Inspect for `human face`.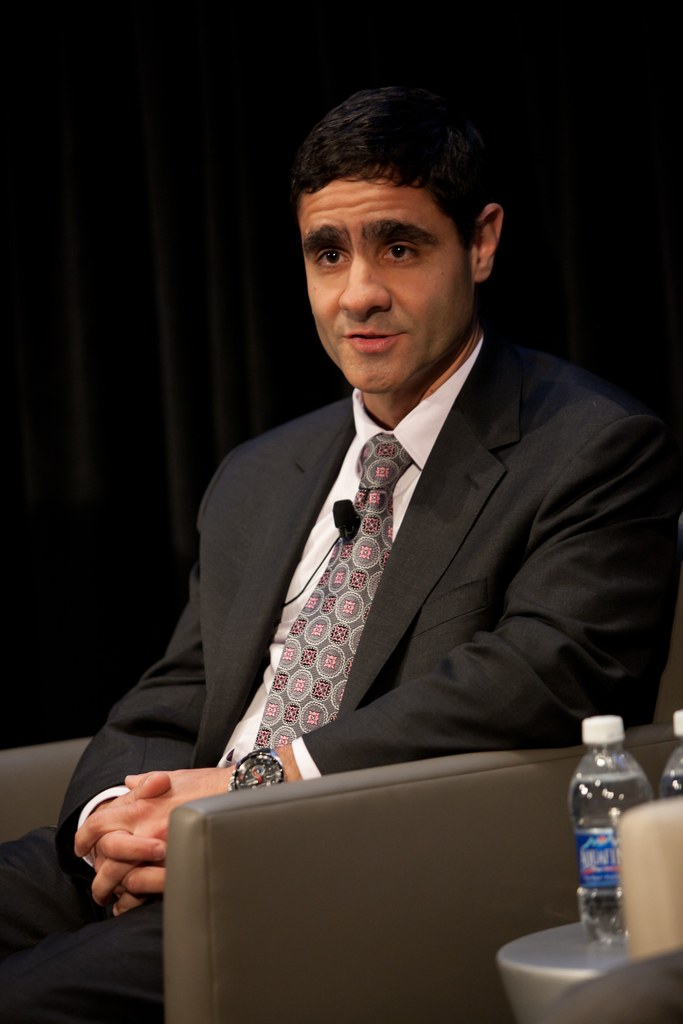
Inspection: 299,164,472,395.
